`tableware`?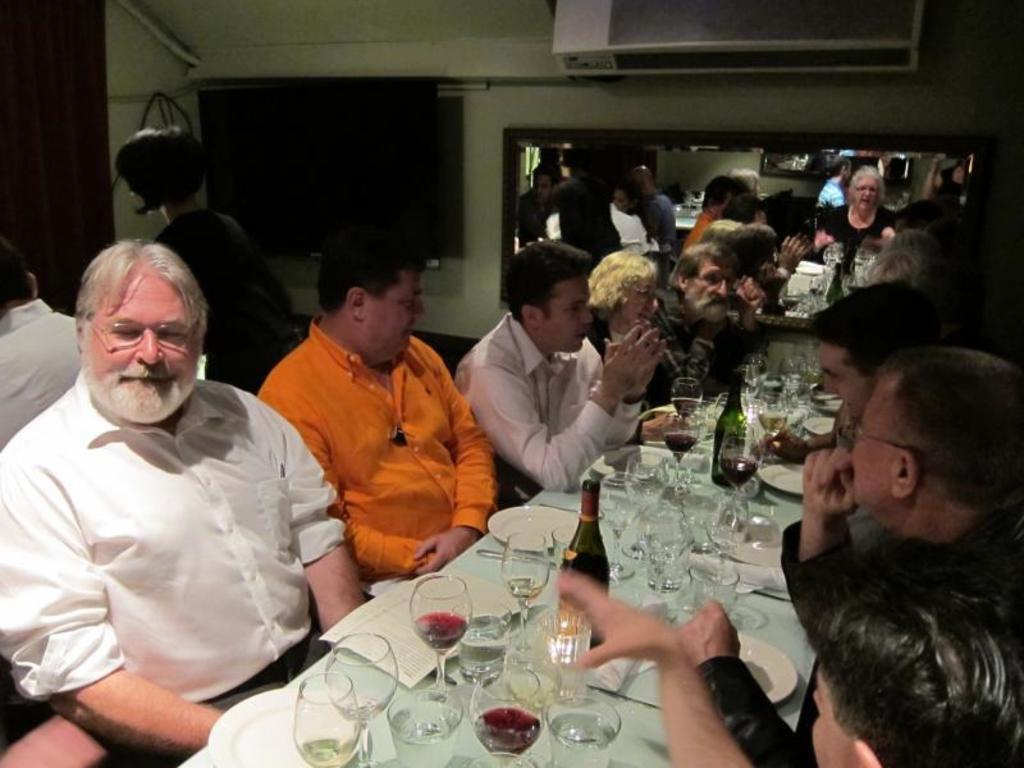
x1=717 y1=428 x2=758 y2=544
